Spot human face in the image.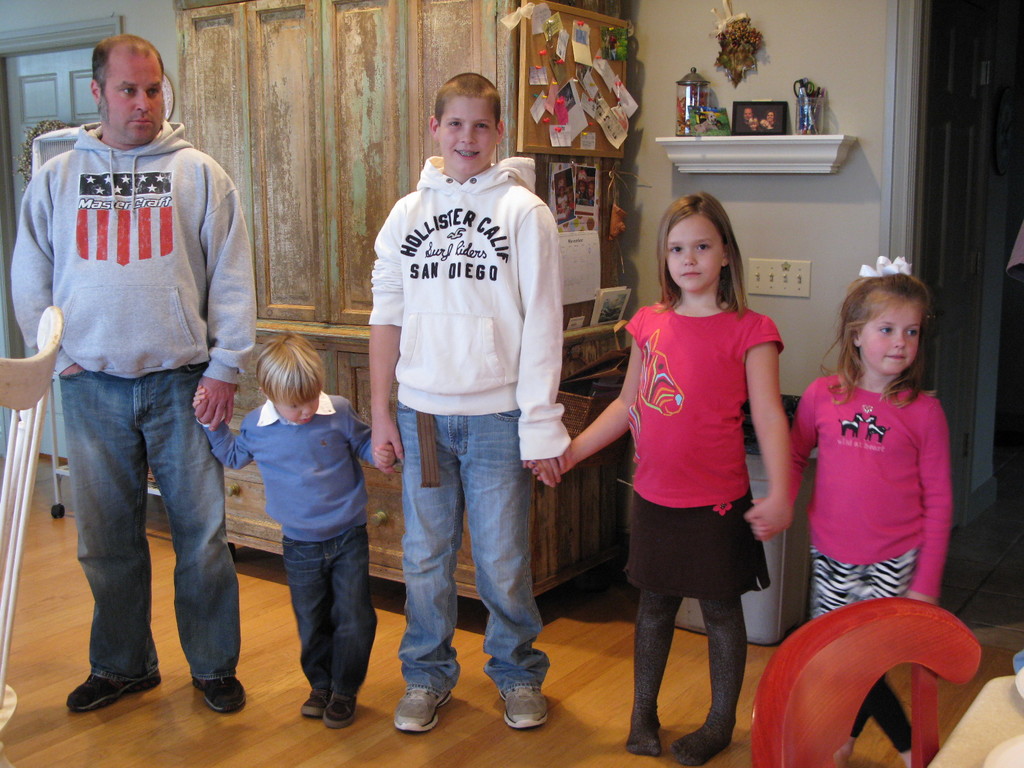
human face found at [left=102, top=46, right=167, bottom=145].
